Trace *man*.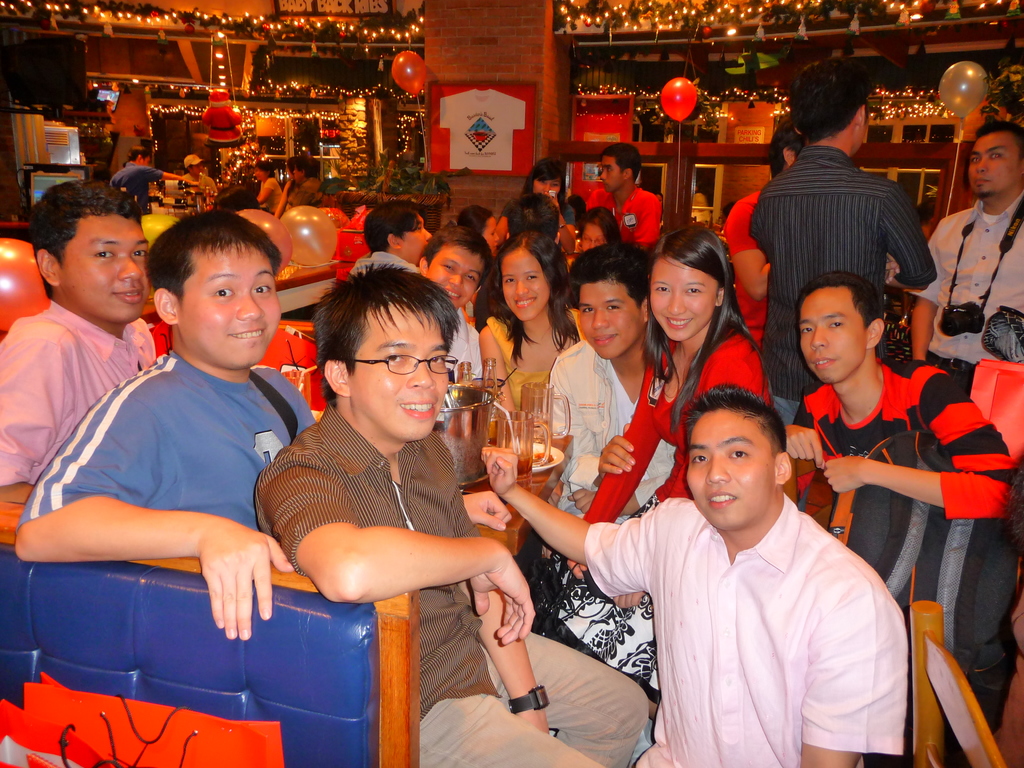
Traced to [left=175, top=150, right=219, bottom=189].
